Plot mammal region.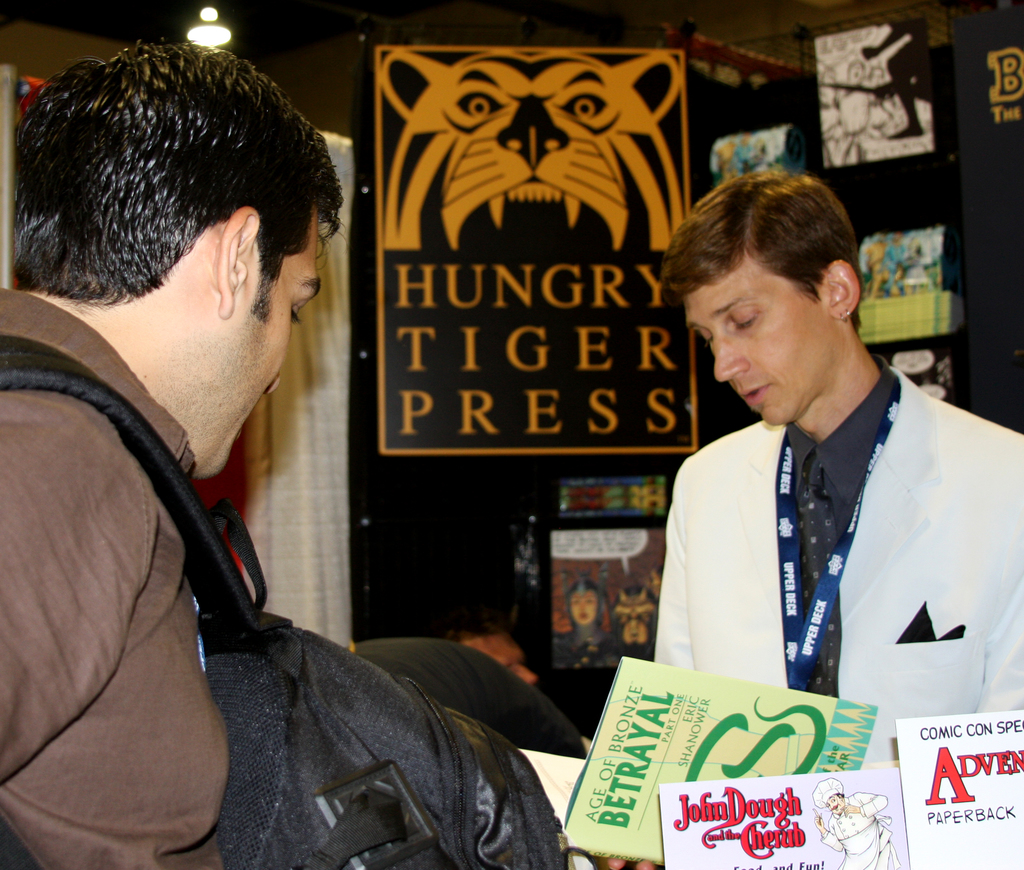
Plotted at 857/20/931/138.
